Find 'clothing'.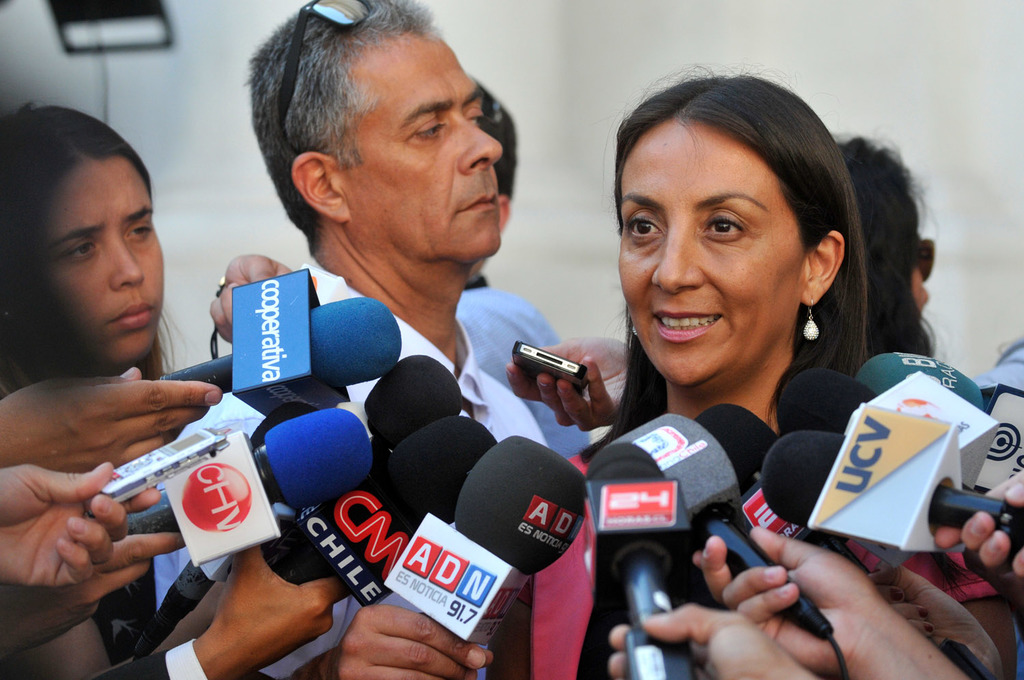
89 561 176 670.
